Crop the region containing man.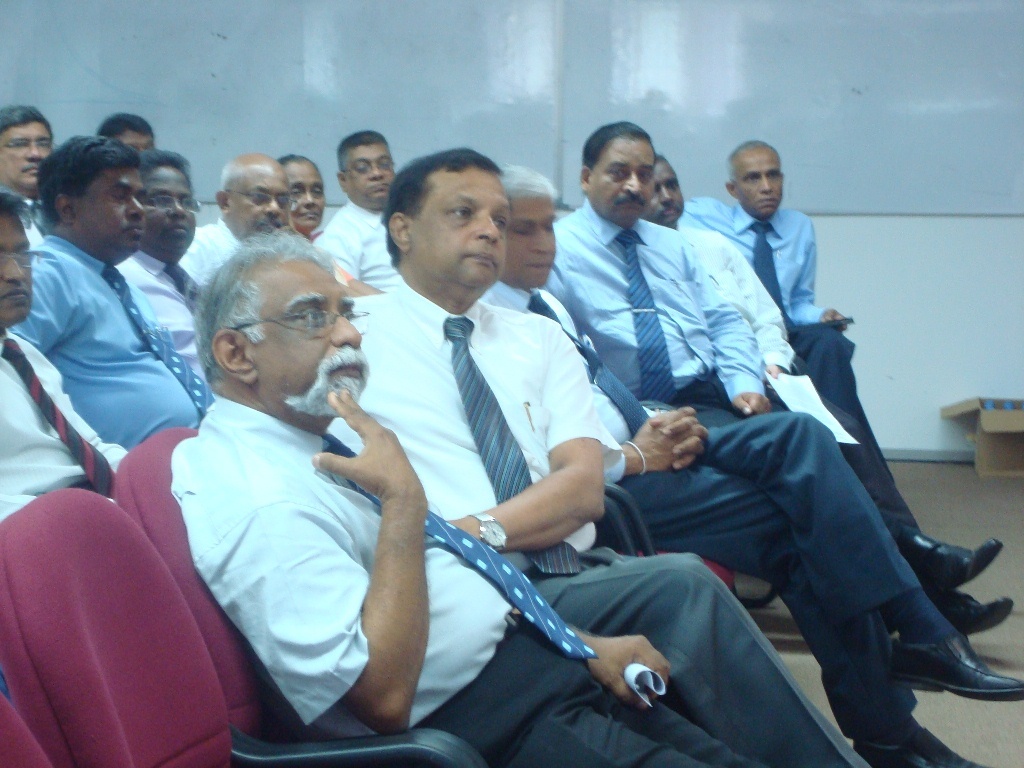
Crop region: bbox=(183, 152, 295, 294).
